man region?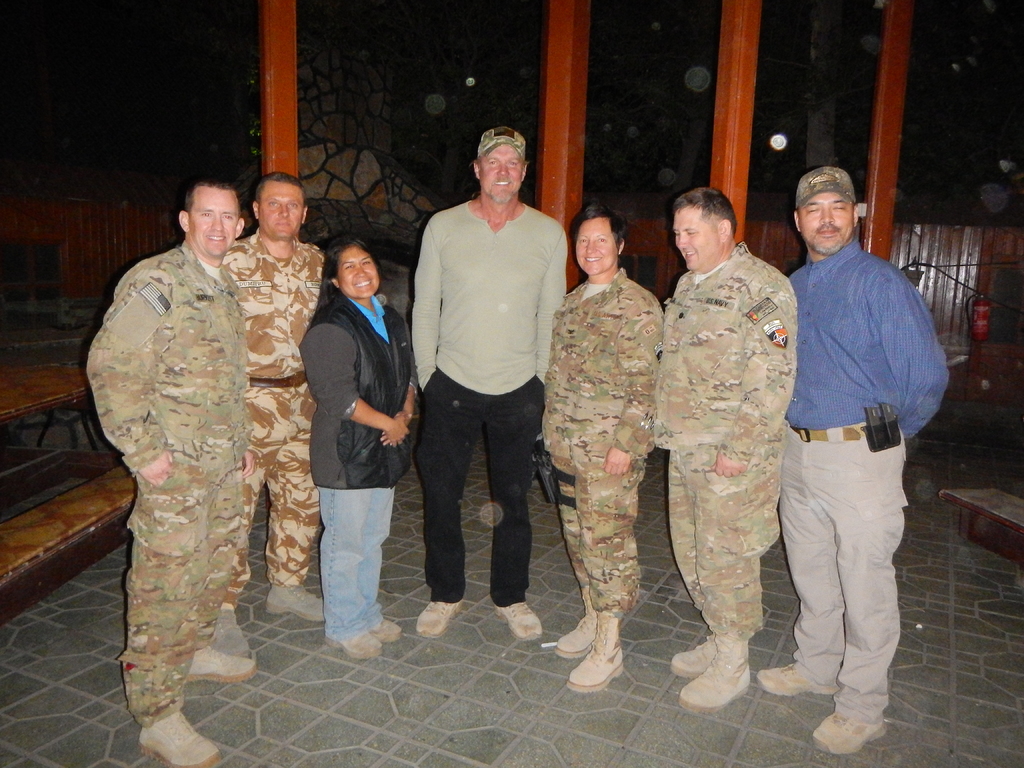
bbox=(87, 182, 255, 767)
